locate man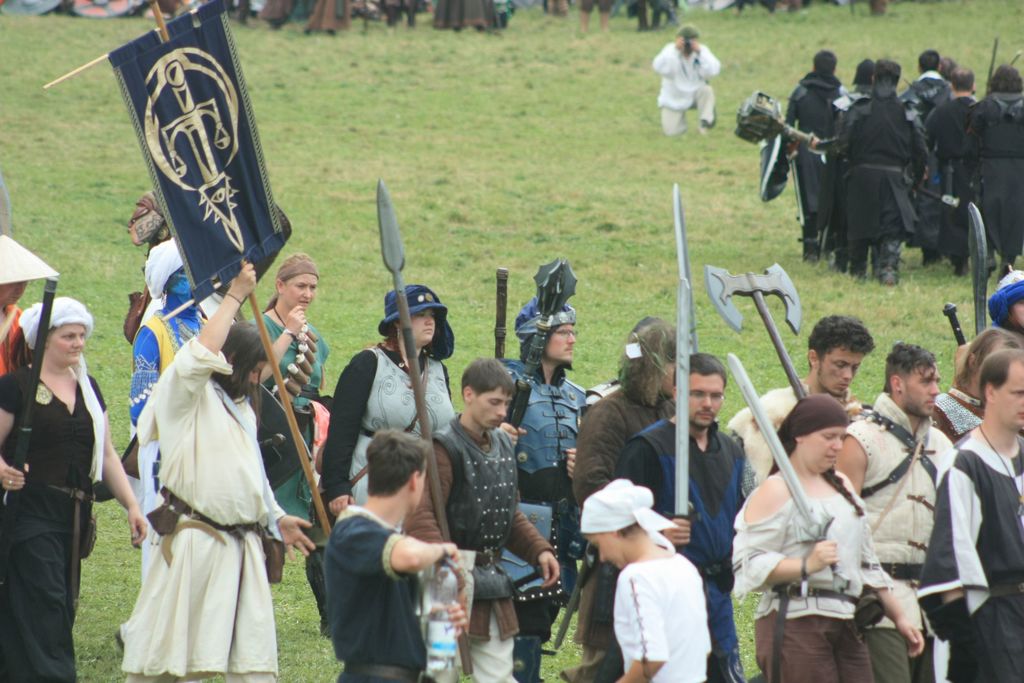
310,420,465,682
